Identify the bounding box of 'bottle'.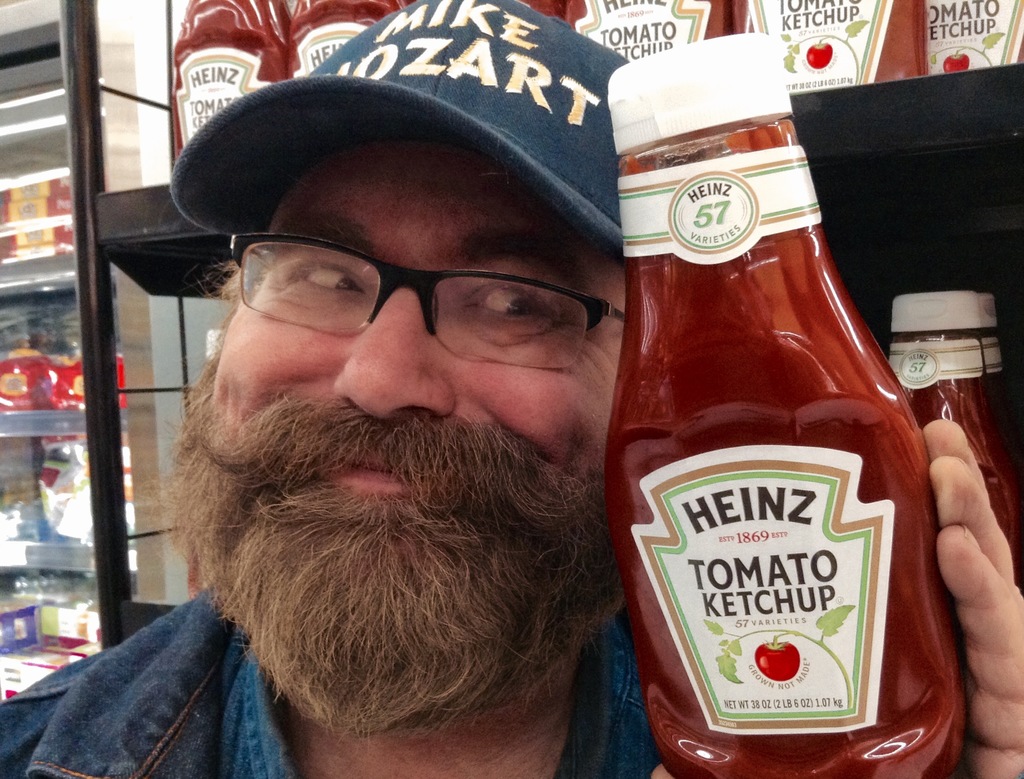
568/0/726/64.
